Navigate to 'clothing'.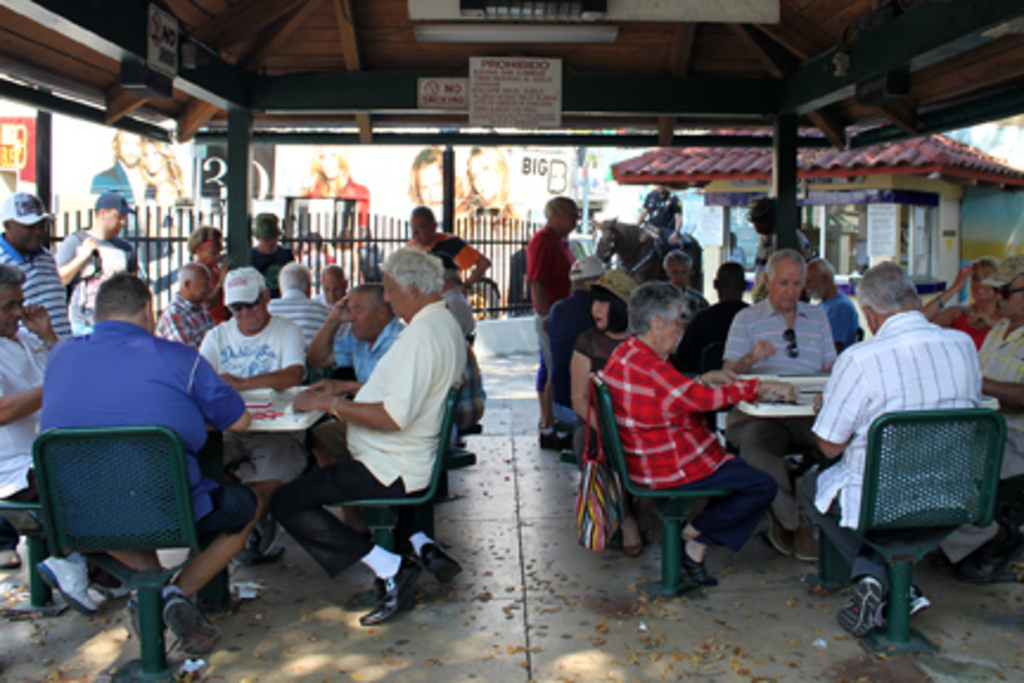
Navigation target: (left=412, top=230, right=476, bottom=289).
